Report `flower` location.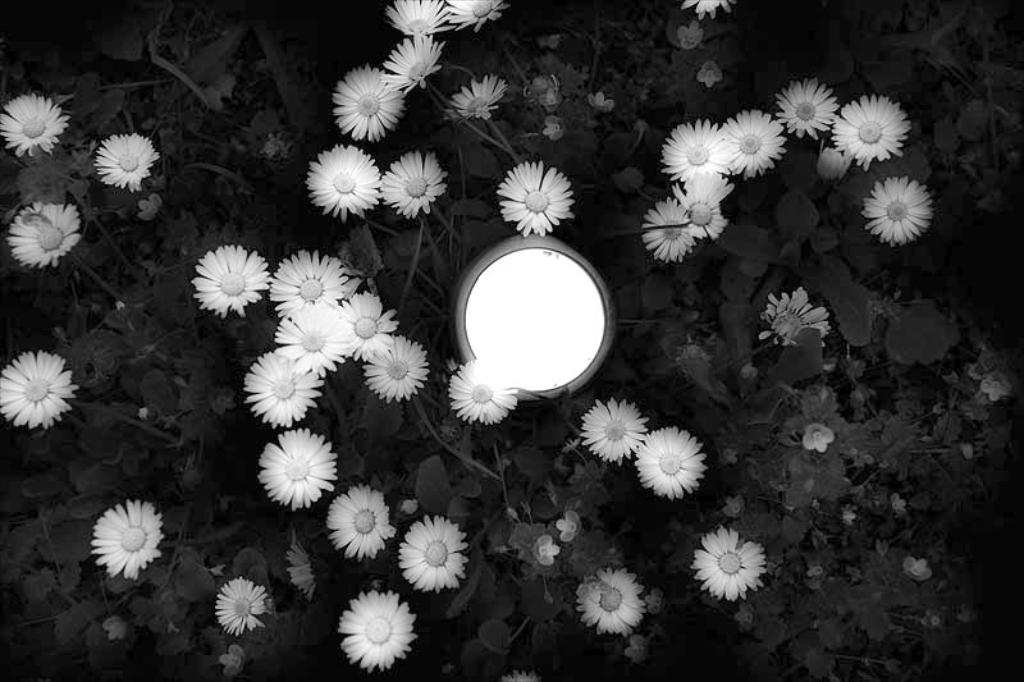
Report: <bbox>261, 425, 338, 509</bbox>.
